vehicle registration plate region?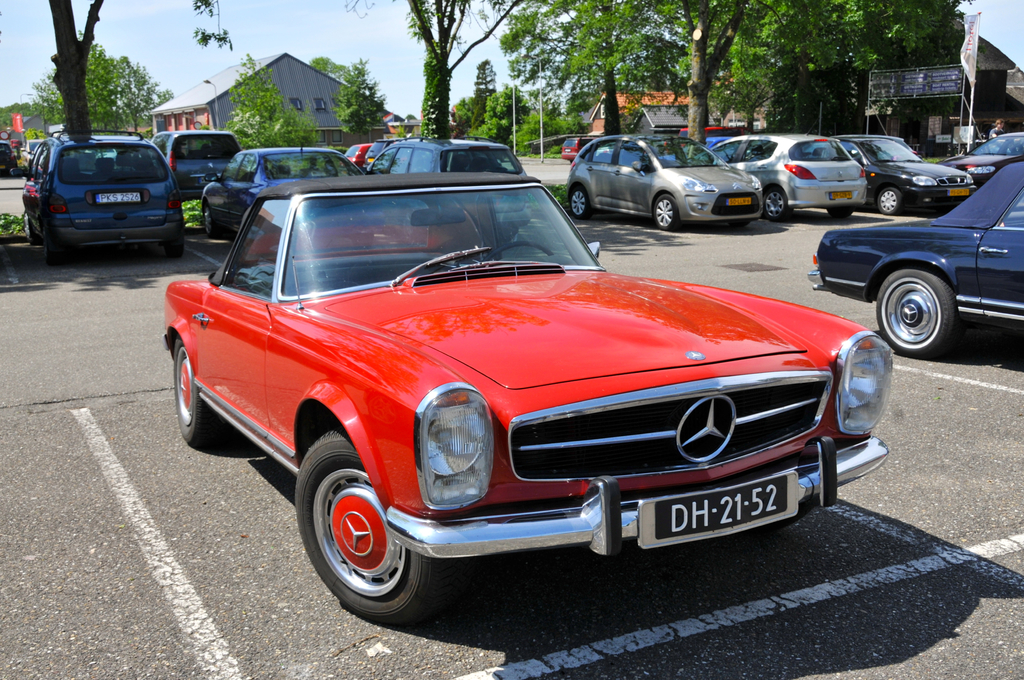
(725,197,750,206)
